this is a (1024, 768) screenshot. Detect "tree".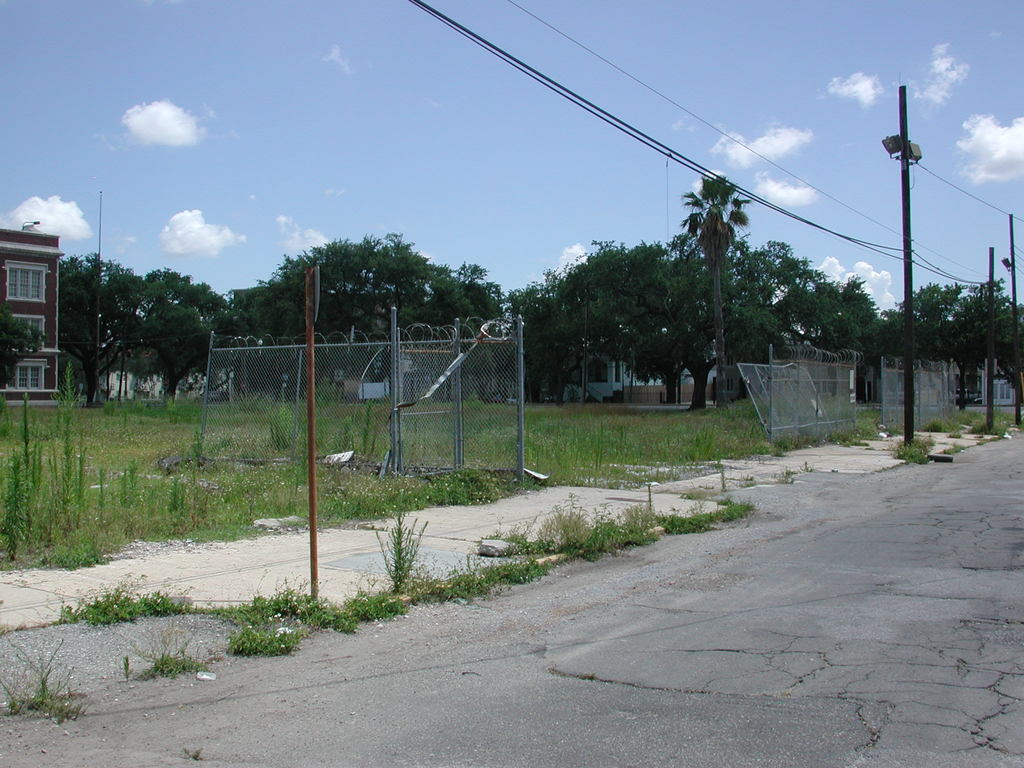
<bbox>677, 163, 753, 414</bbox>.
